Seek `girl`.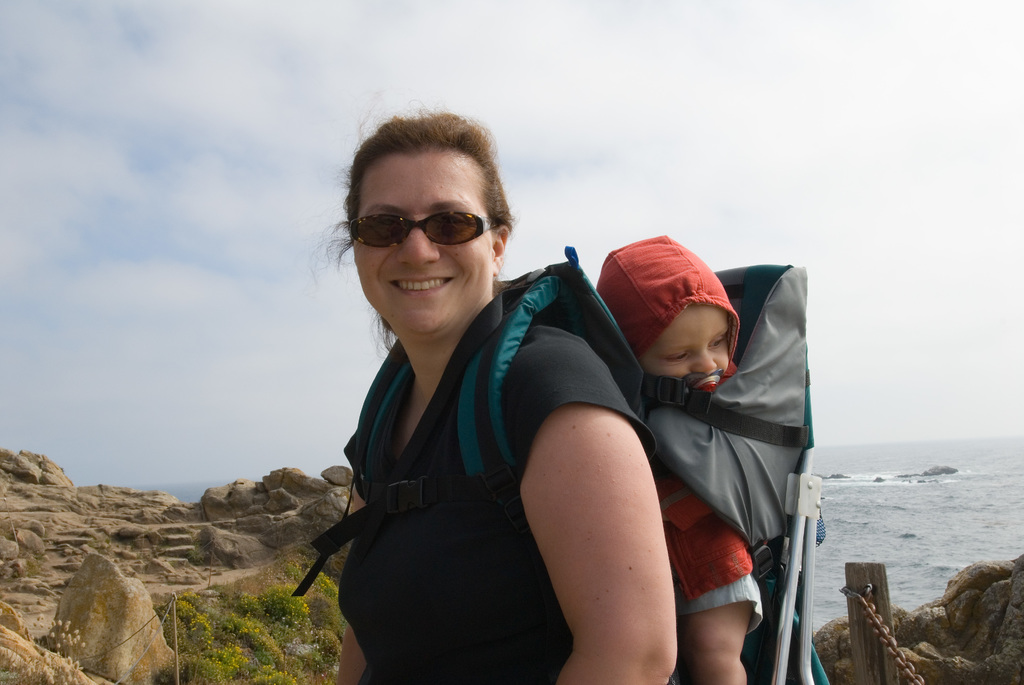
(589,228,823,684).
